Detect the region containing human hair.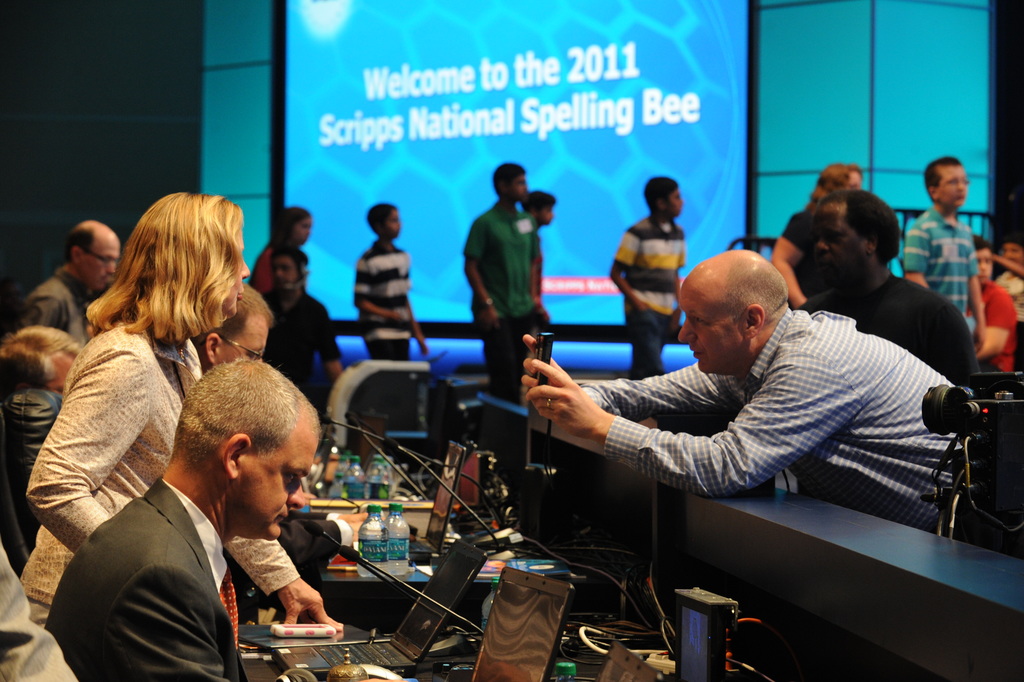
Rect(63, 229, 95, 266).
